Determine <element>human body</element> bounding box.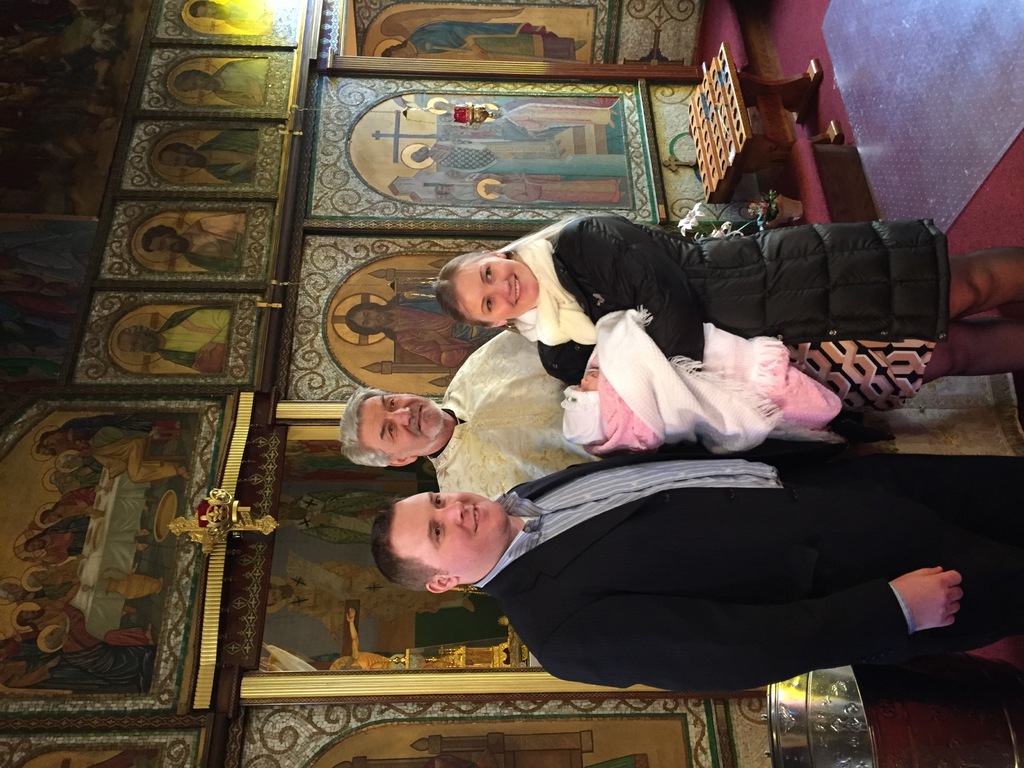
Determined: 425:205:1023:415.
